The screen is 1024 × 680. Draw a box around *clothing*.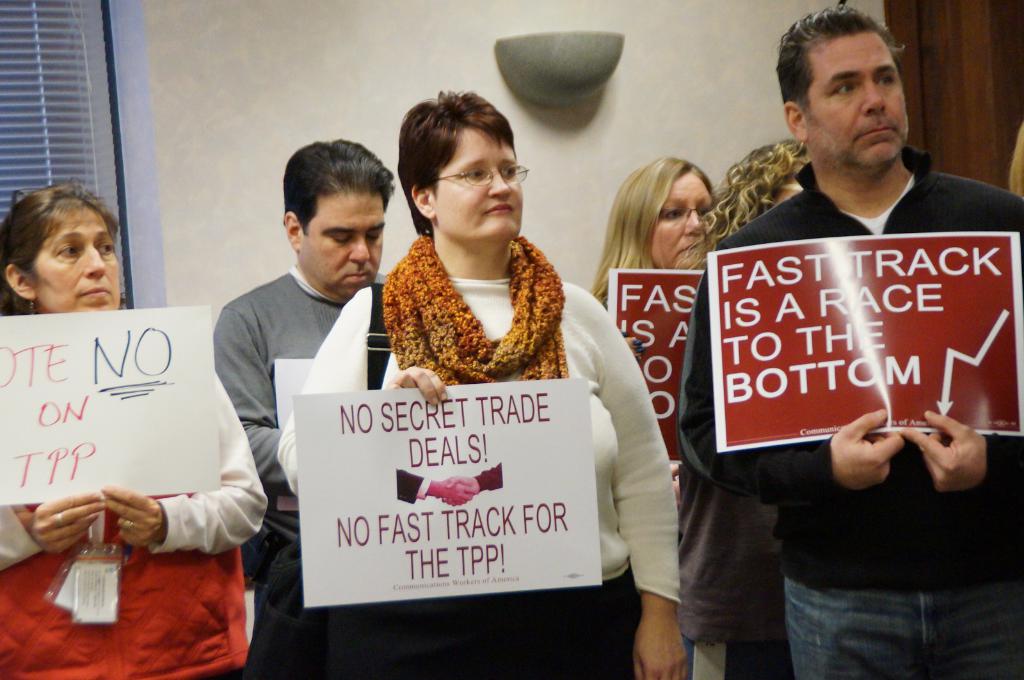
locate(697, 187, 1023, 679).
